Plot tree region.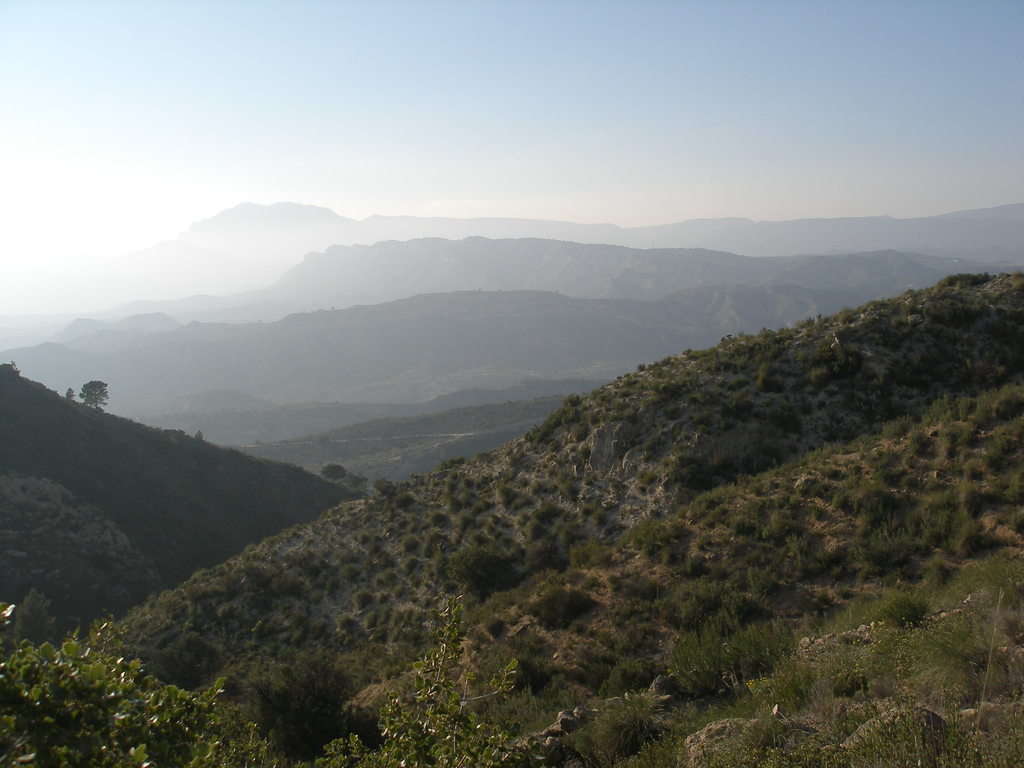
Plotted at <bbox>323, 458, 349, 481</bbox>.
